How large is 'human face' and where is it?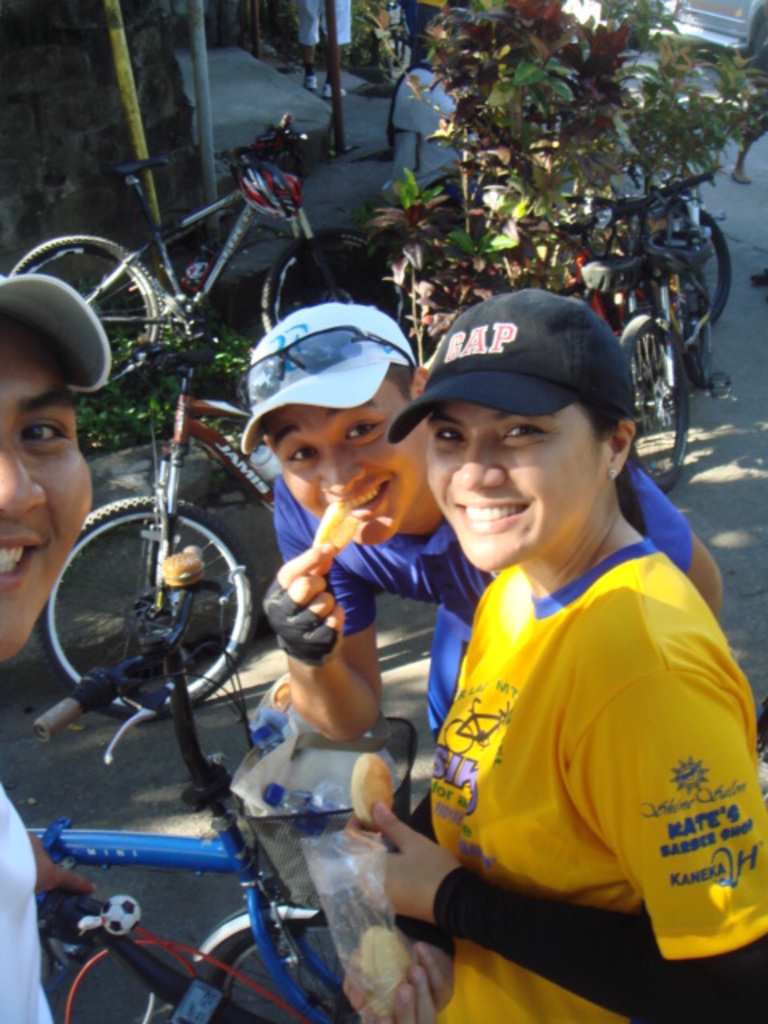
Bounding box: pyautogui.locateOnScreen(429, 389, 608, 581).
